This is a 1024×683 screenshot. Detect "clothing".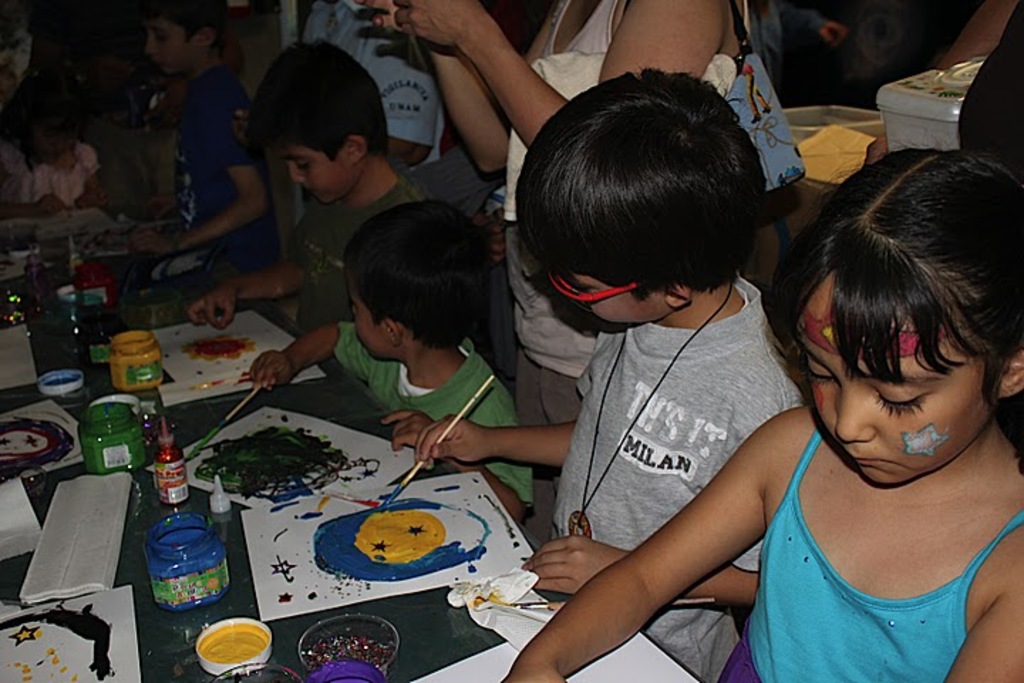
286,0,457,176.
